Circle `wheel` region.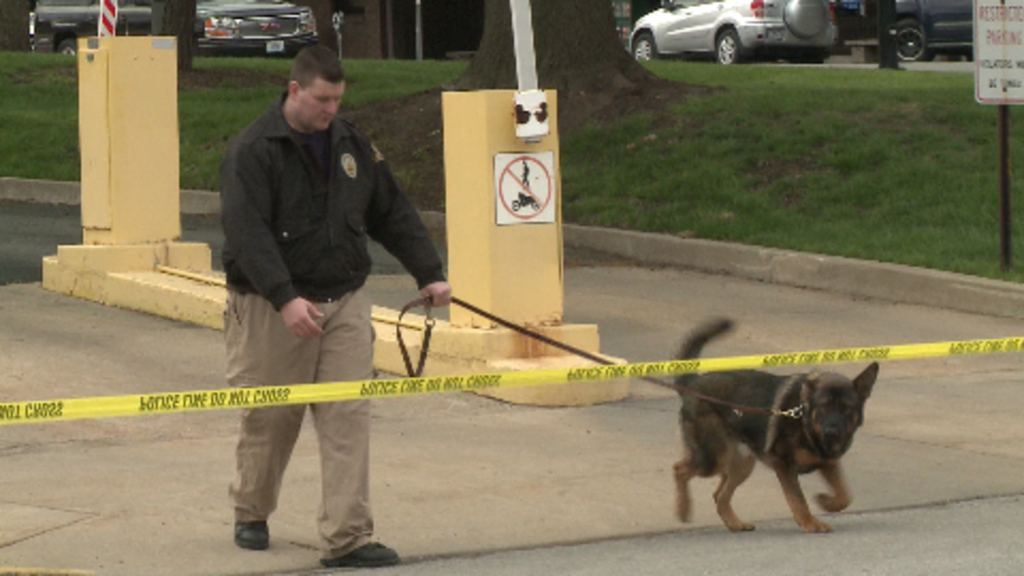
Region: (left=631, top=32, right=657, bottom=58).
